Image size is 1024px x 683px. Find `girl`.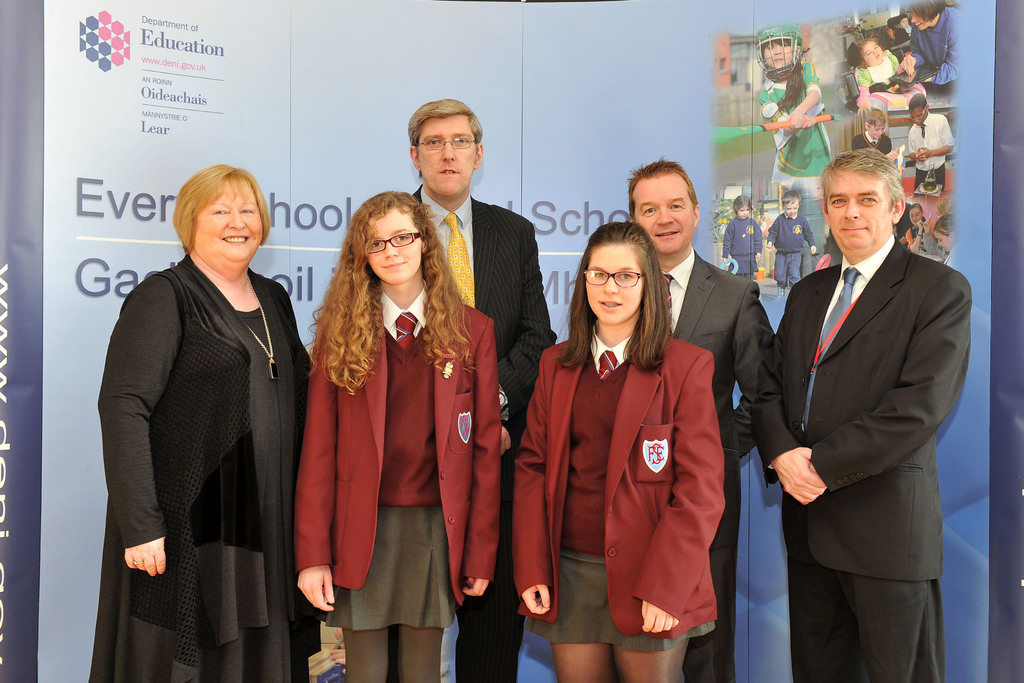
[left=851, top=29, right=903, bottom=114].
